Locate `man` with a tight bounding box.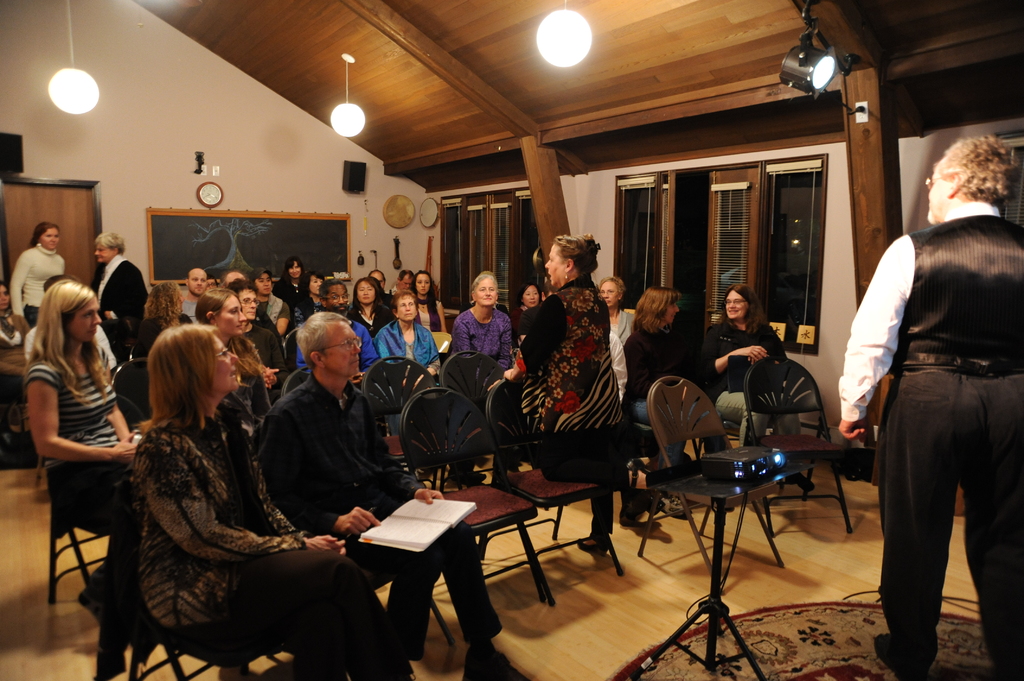
255,273,288,343.
